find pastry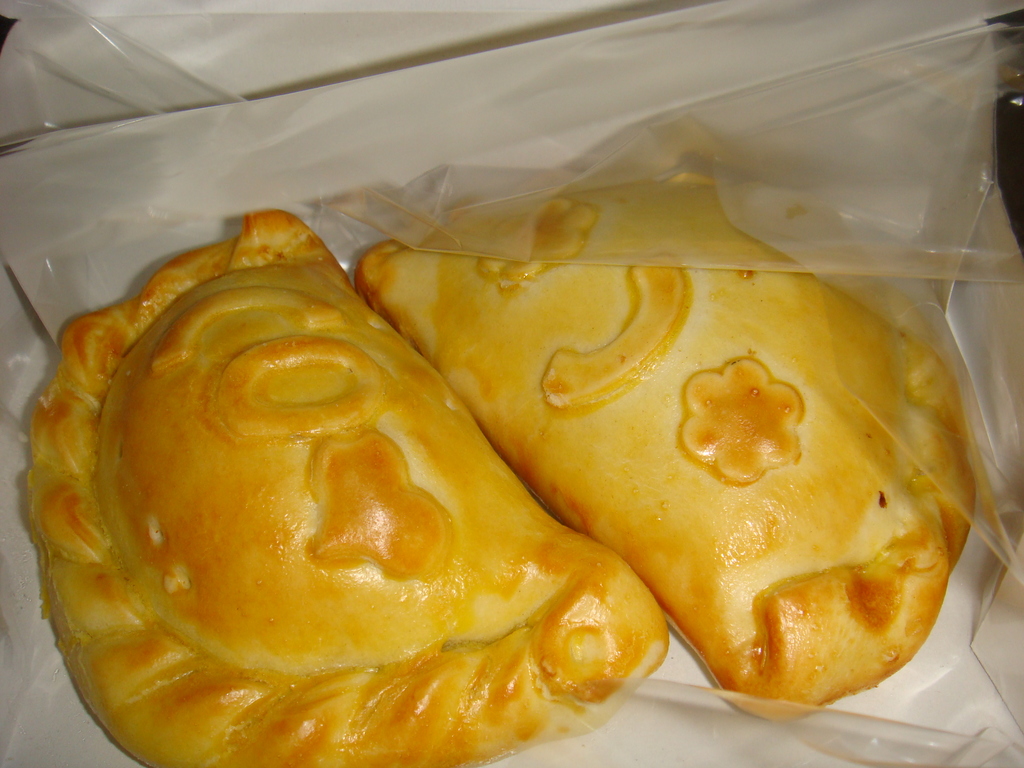
detection(417, 214, 985, 687)
